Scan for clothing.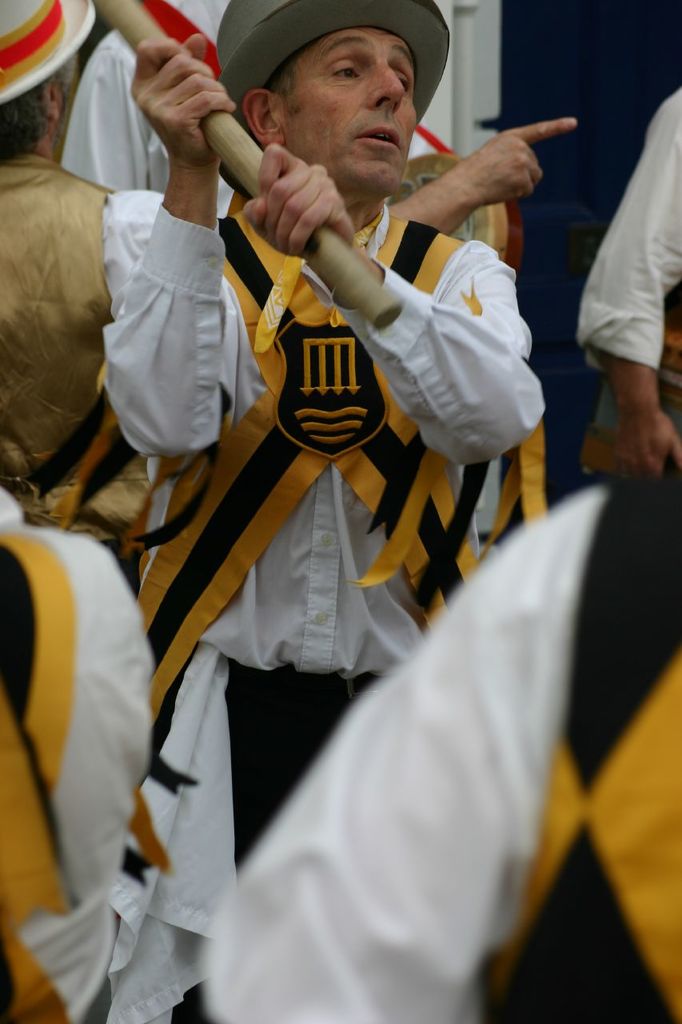
Scan result: x1=61 y1=0 x2=426 y2=218.
